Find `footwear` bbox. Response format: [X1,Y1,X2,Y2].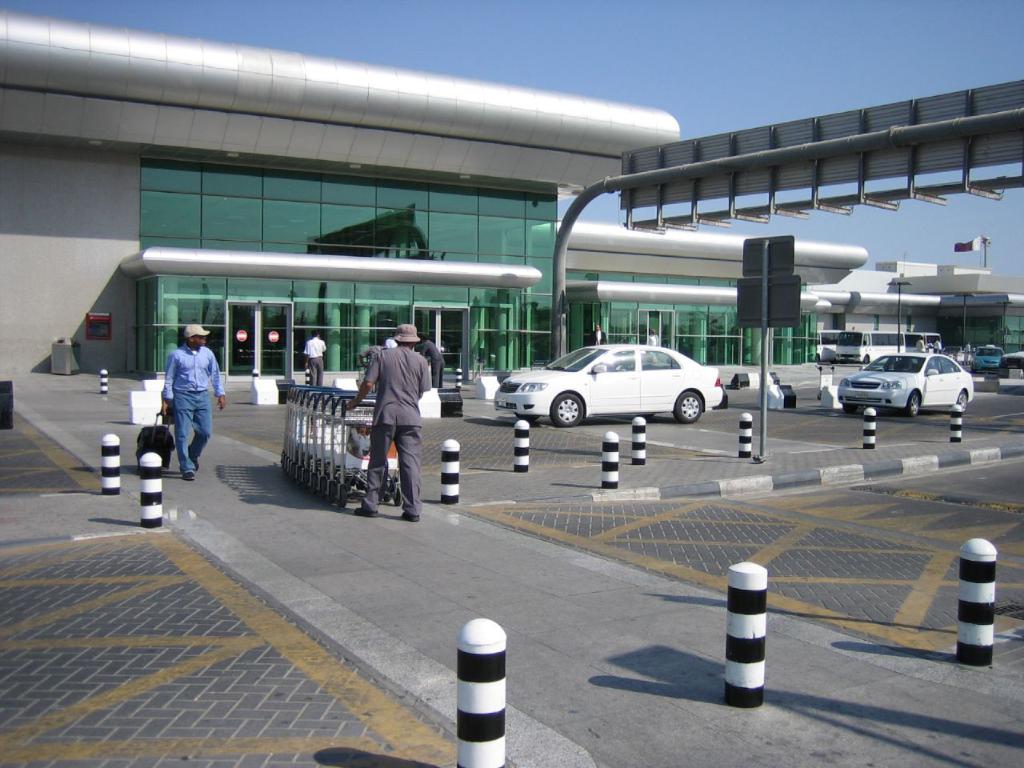
[352,505,376,517].
